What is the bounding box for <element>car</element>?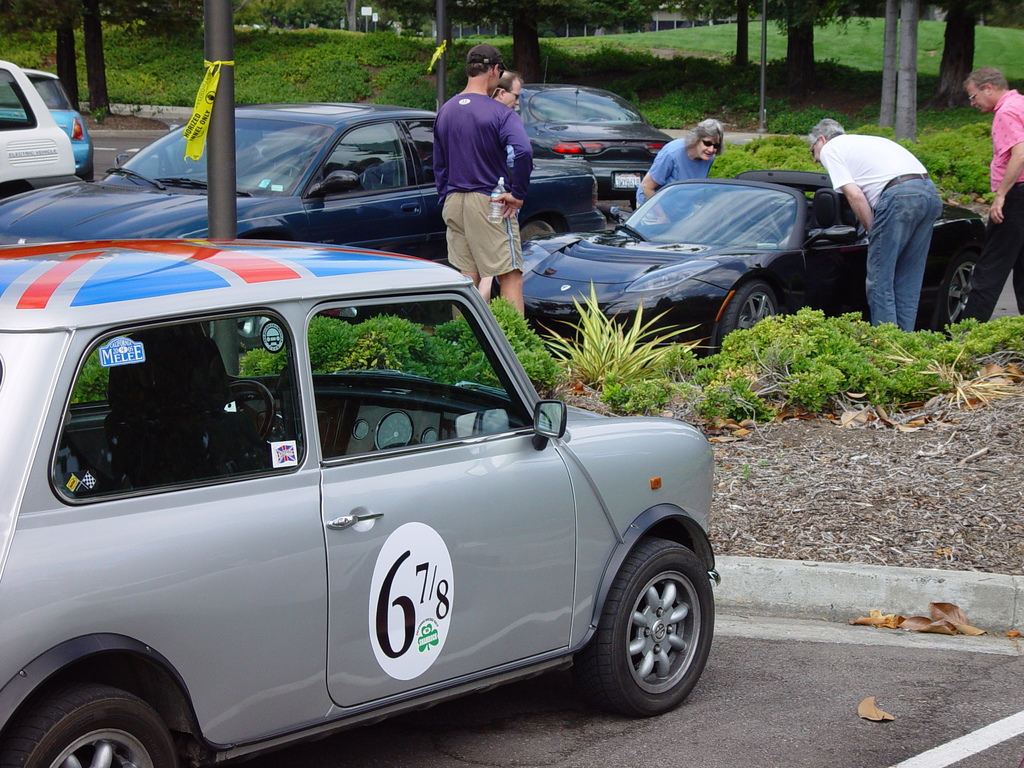
region(24, 56, 104, 188).
